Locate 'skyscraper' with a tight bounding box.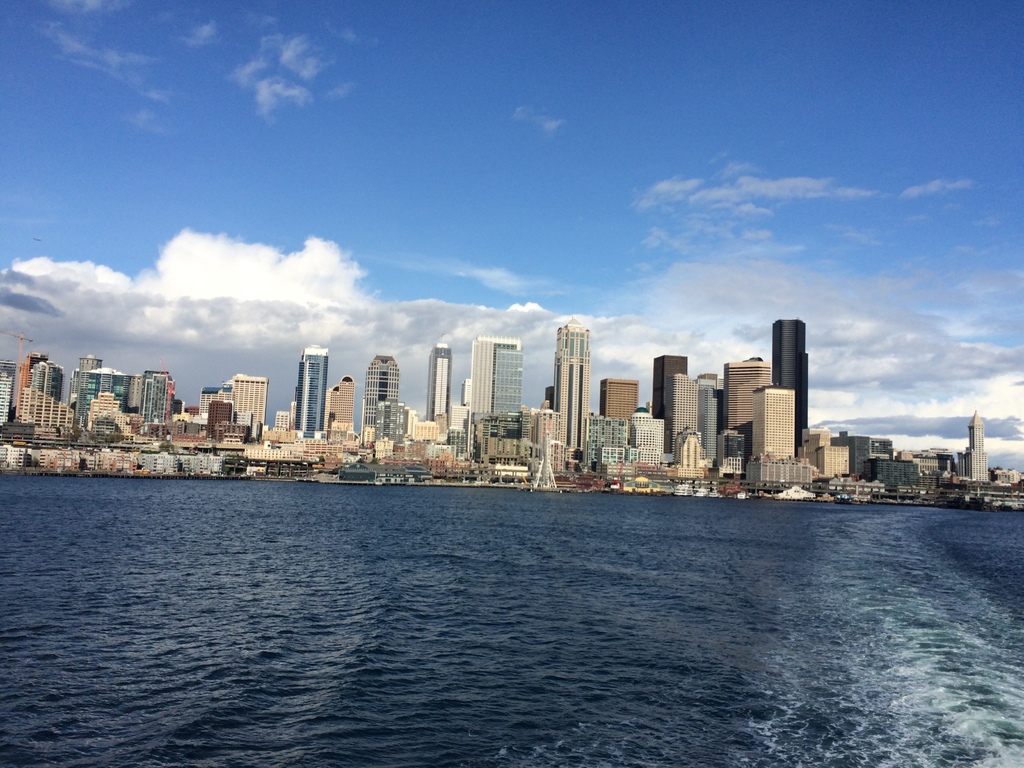
[723,357,765,427].
